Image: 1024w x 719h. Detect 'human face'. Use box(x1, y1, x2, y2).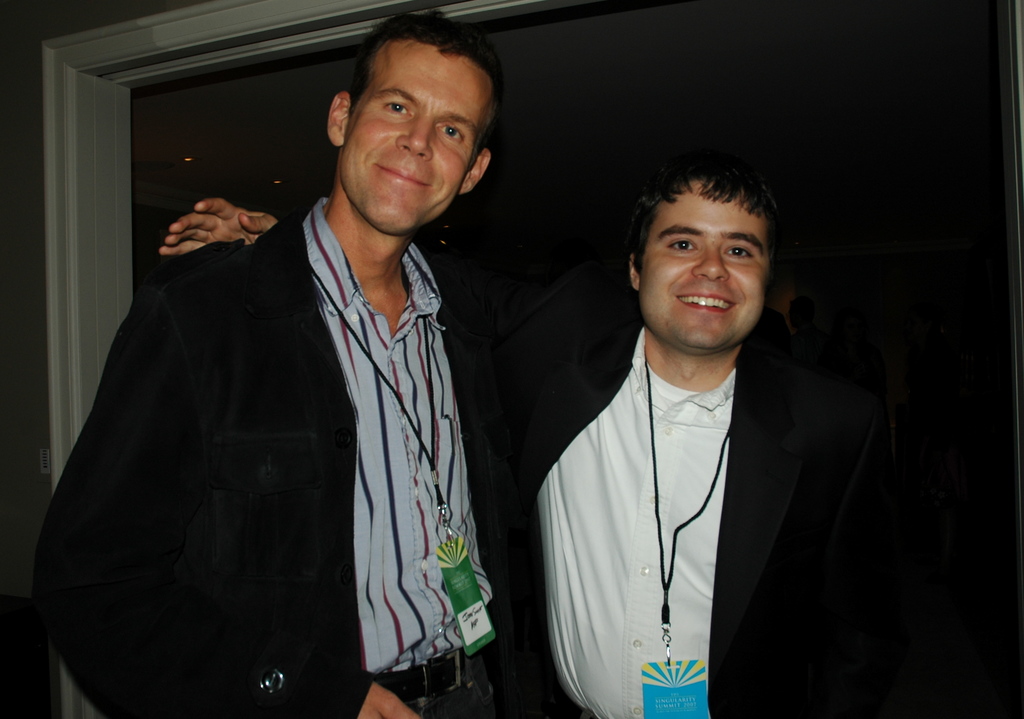
box(344, 42, 492, 233).
